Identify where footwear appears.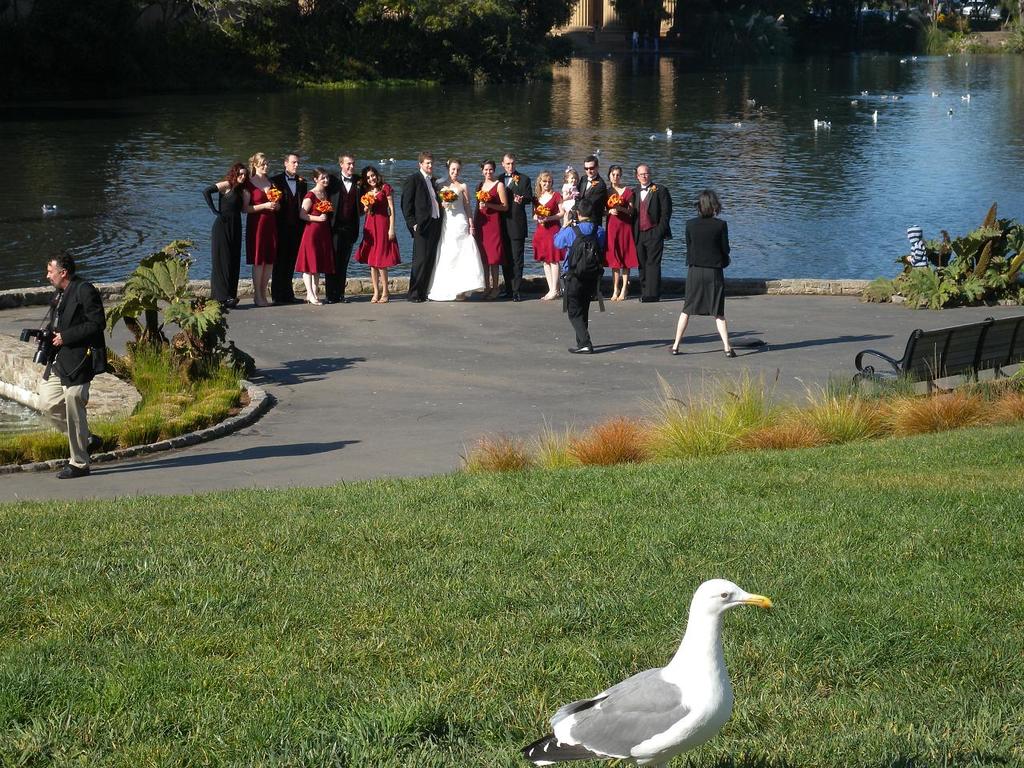
Appears at BBox(616, 290, 626, 300).
